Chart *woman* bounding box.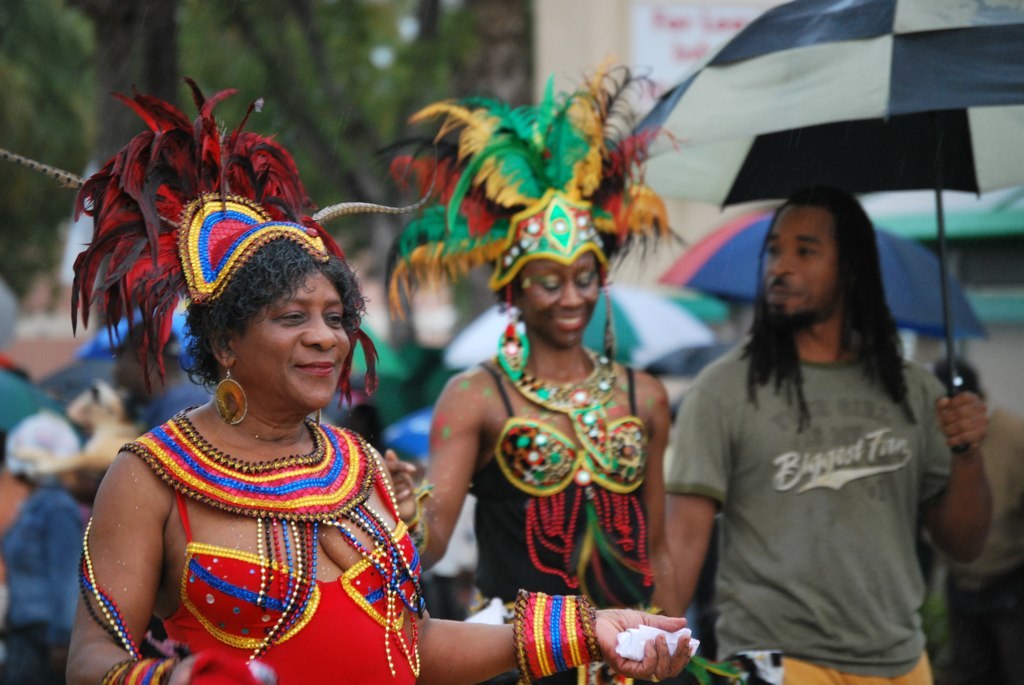
Charted: 379, 183, 680, 684.
